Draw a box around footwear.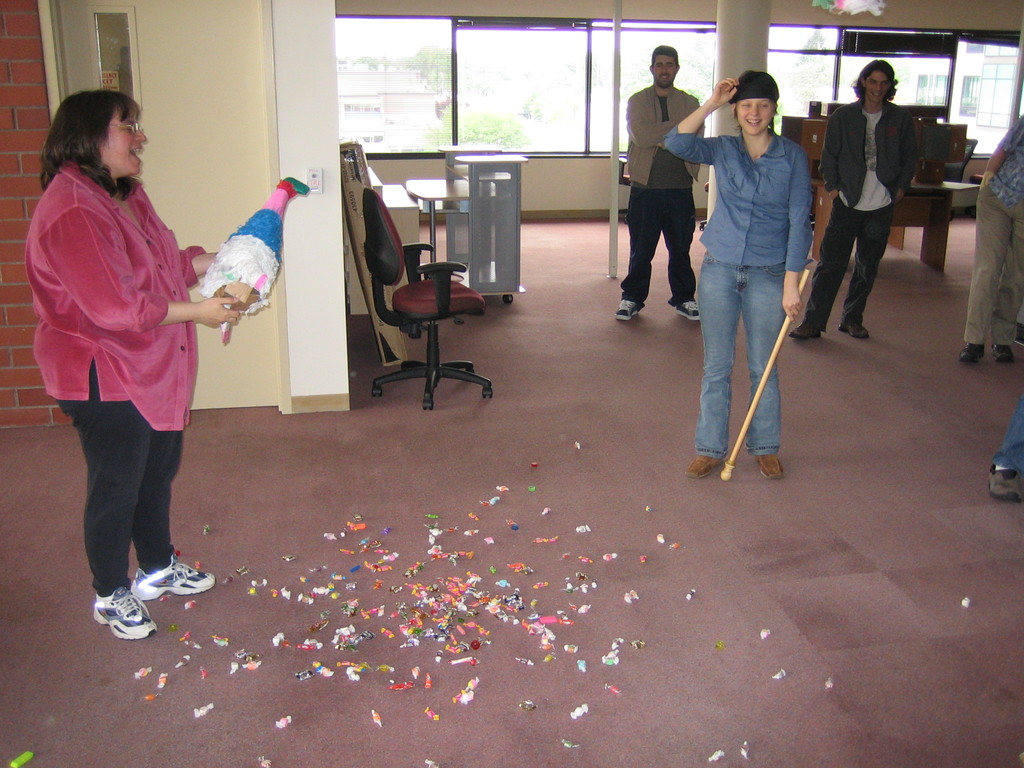
left=841, top=323, right=867, bottom=339.
